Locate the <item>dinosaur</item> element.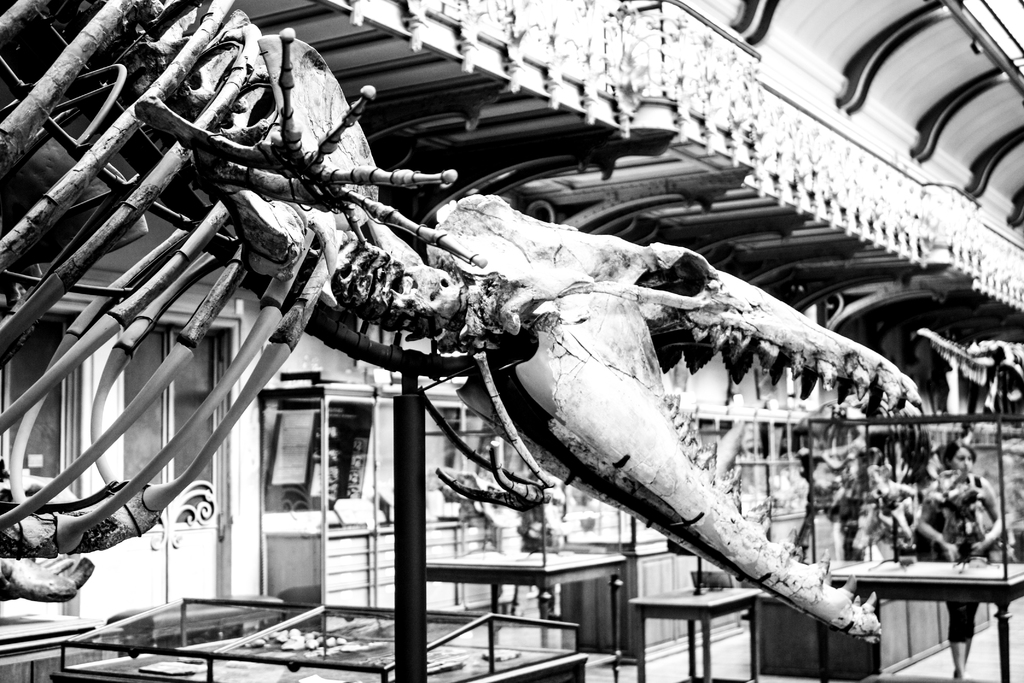
Element bbox: <bbox>917, 329, 1023, 423</bbox>.
